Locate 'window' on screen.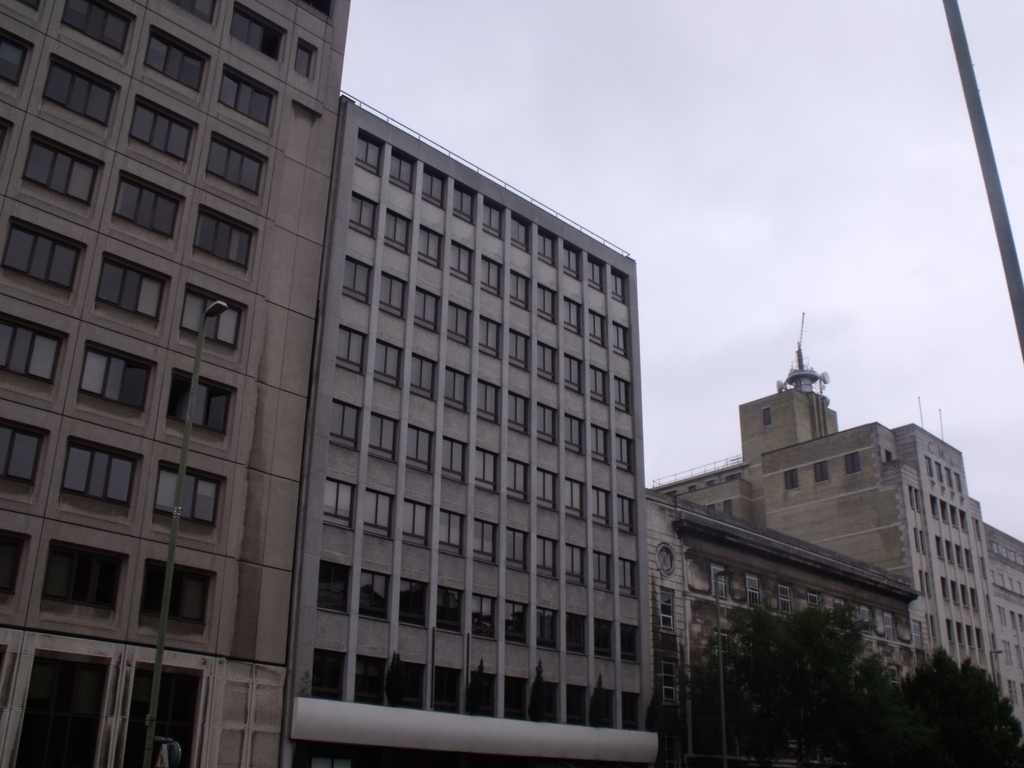
On screen at x1=564 y1=298 x2=579 y2=331.
